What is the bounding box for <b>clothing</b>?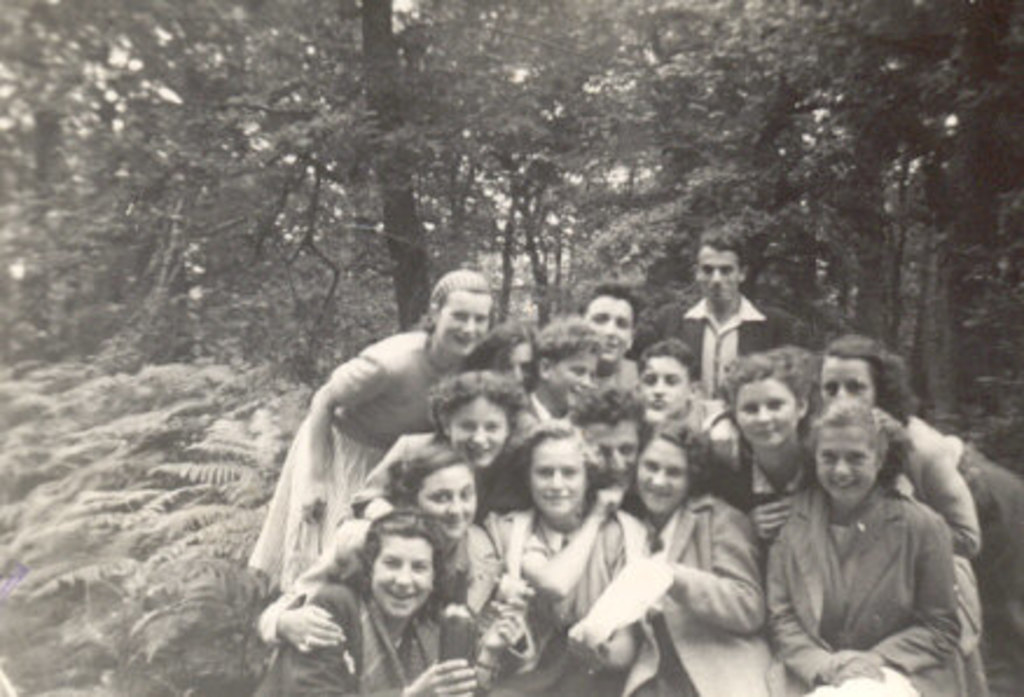
region(757, 428, 989, 678).
